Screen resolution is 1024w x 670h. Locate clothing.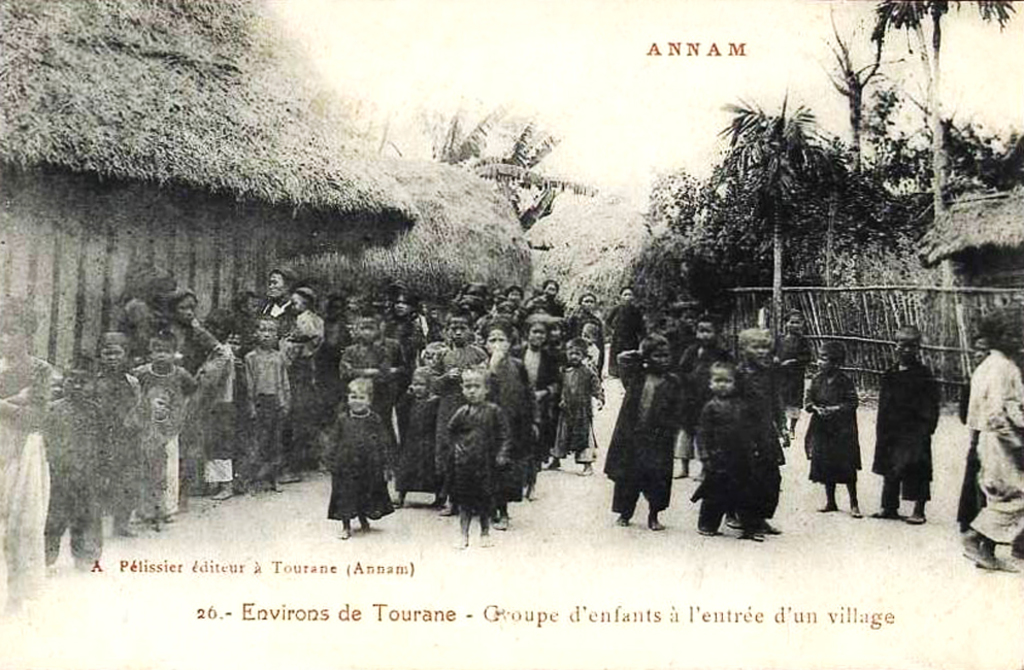
bbox=[262, 309, 317, 456].
